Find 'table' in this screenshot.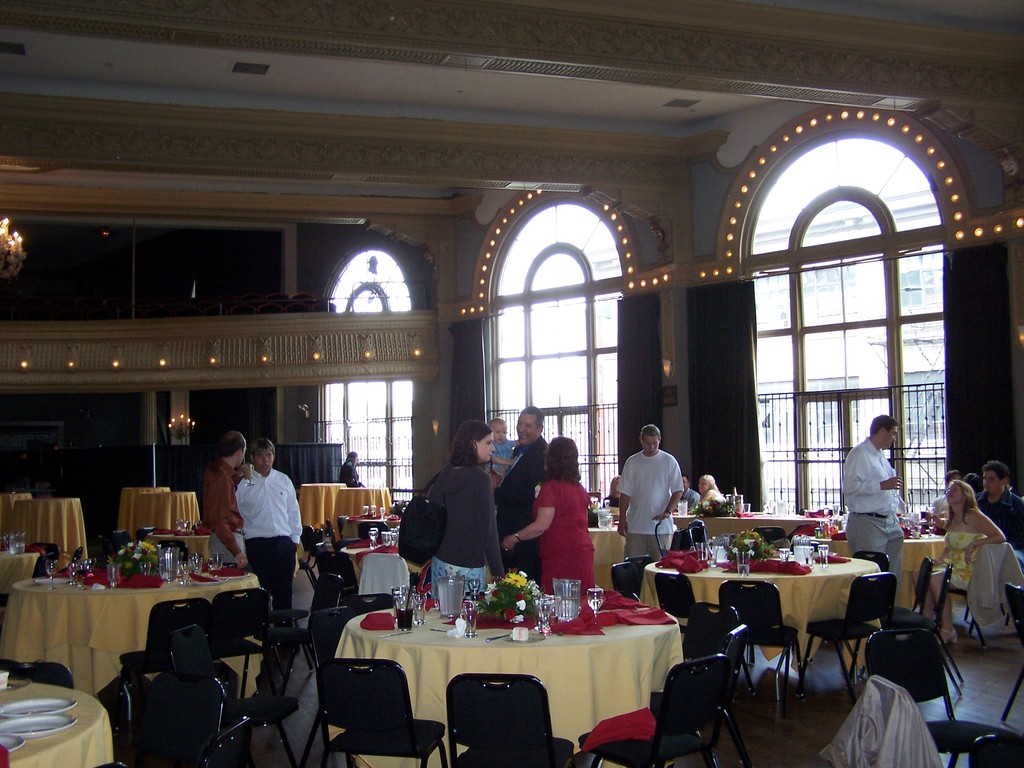
The bounding box for 'table' is region(636, 545, 895, 673).
